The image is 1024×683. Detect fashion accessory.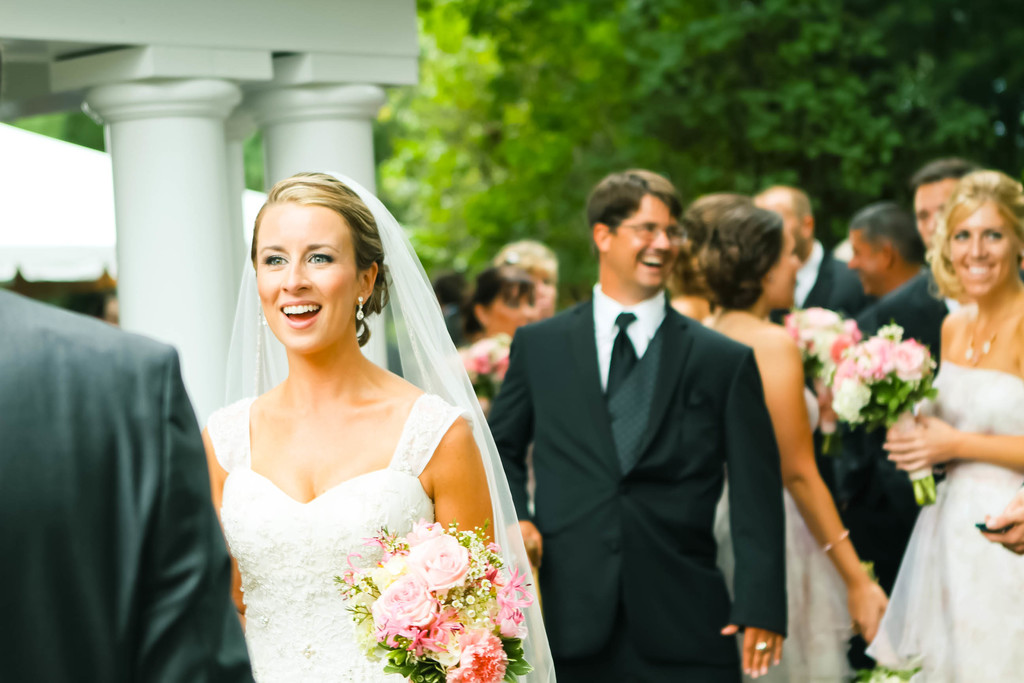
Detection: box(355, 299, 367, 318).
